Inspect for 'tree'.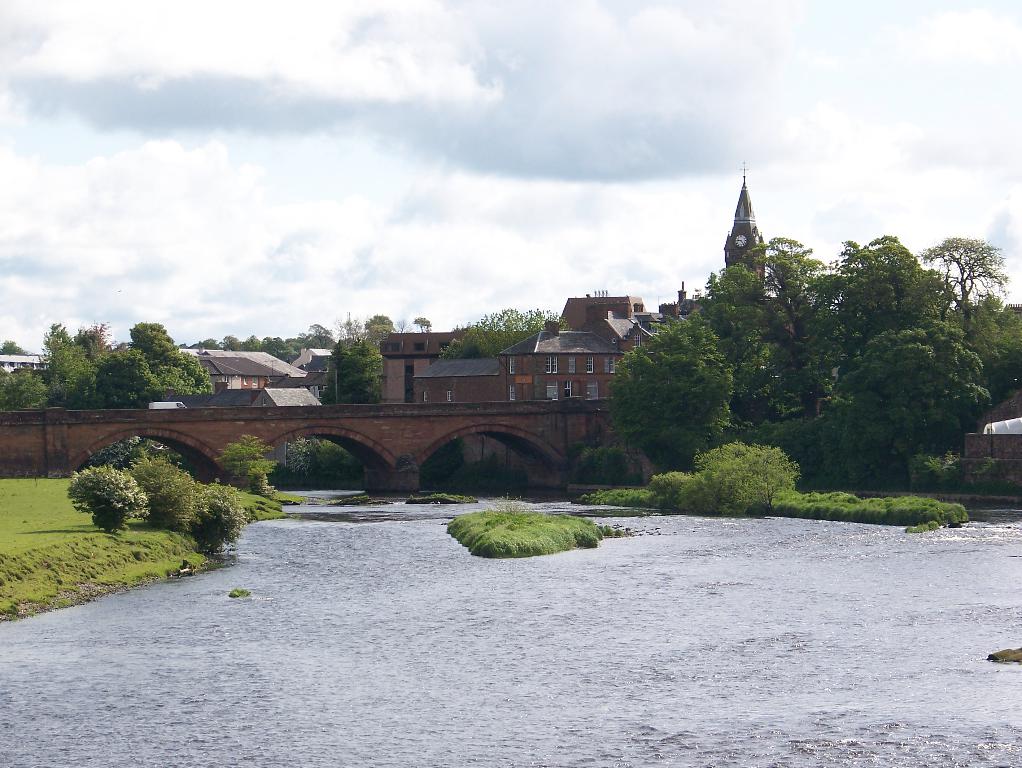
Inspection: crop(839, 225, 956, 341).
